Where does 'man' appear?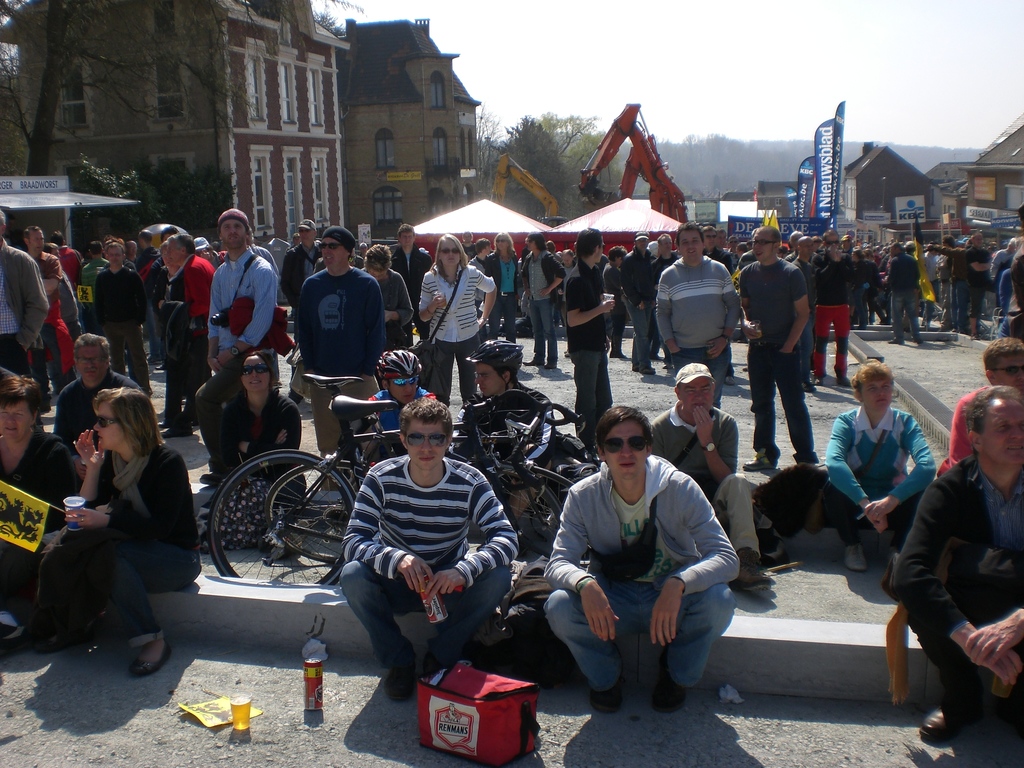
Appears at [565, 228, 616, 452].
